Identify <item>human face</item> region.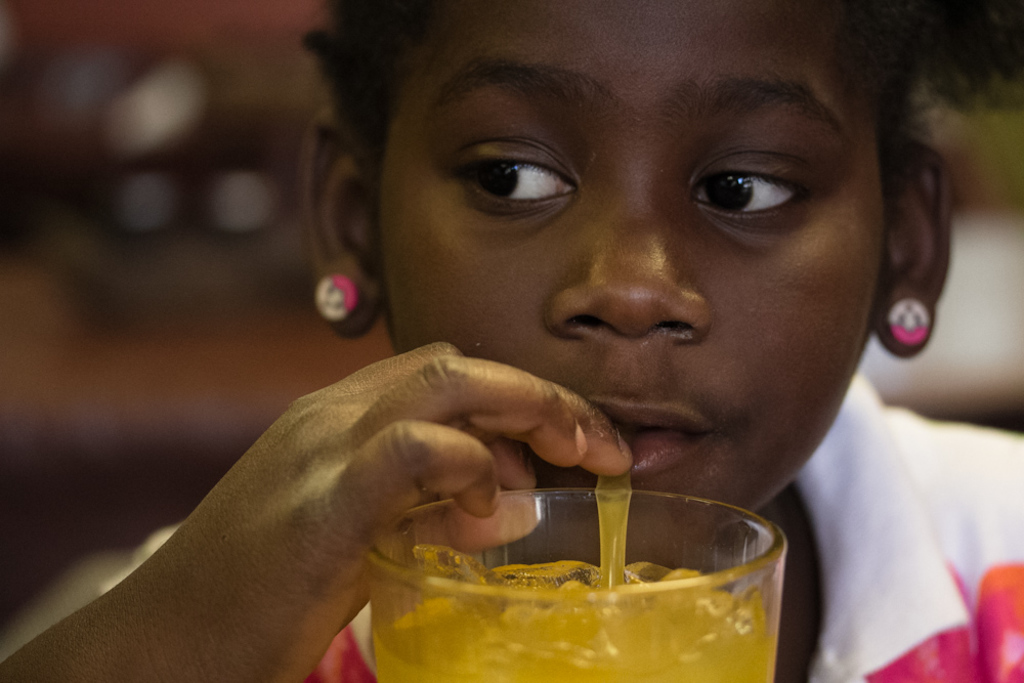
Region: left=373, top=0, right=884, bottom=556.
